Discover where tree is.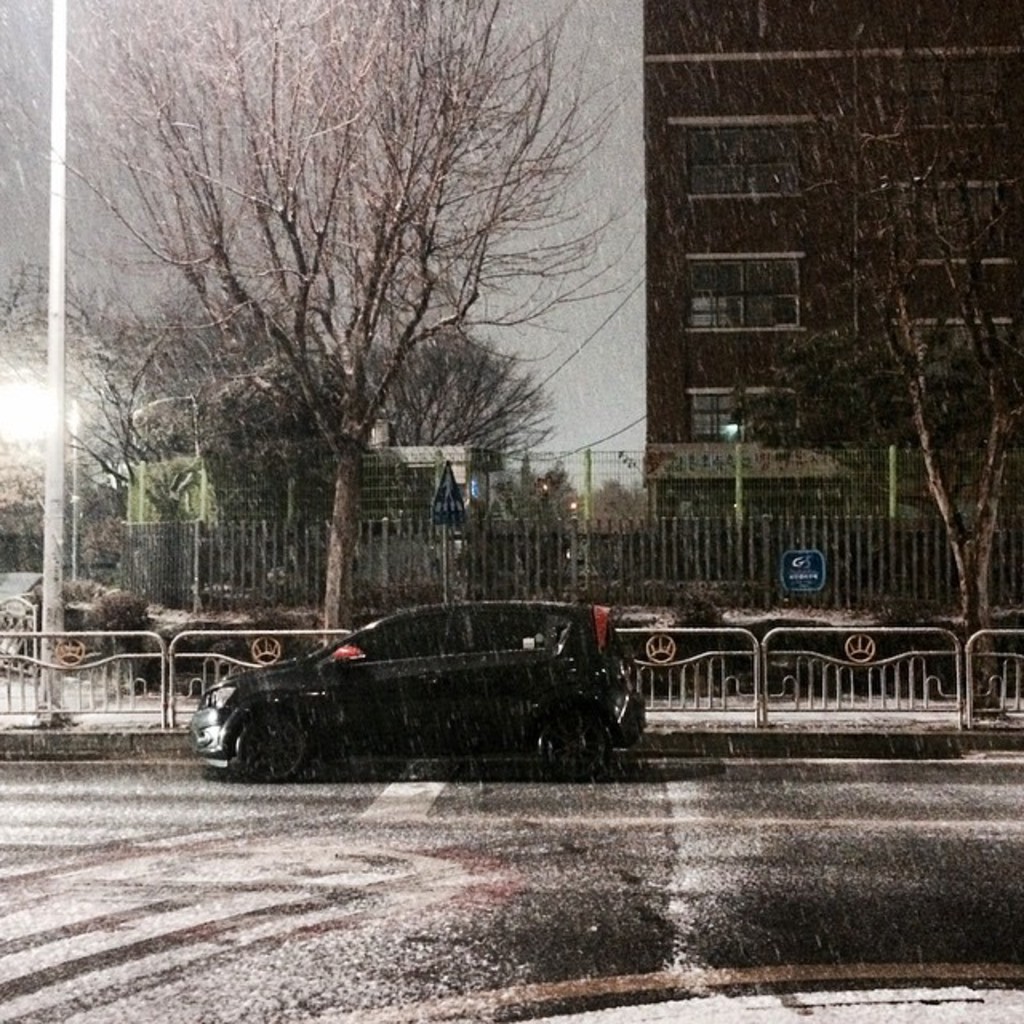
Discovered at left=770, top=51, right=971, bottom=518.
